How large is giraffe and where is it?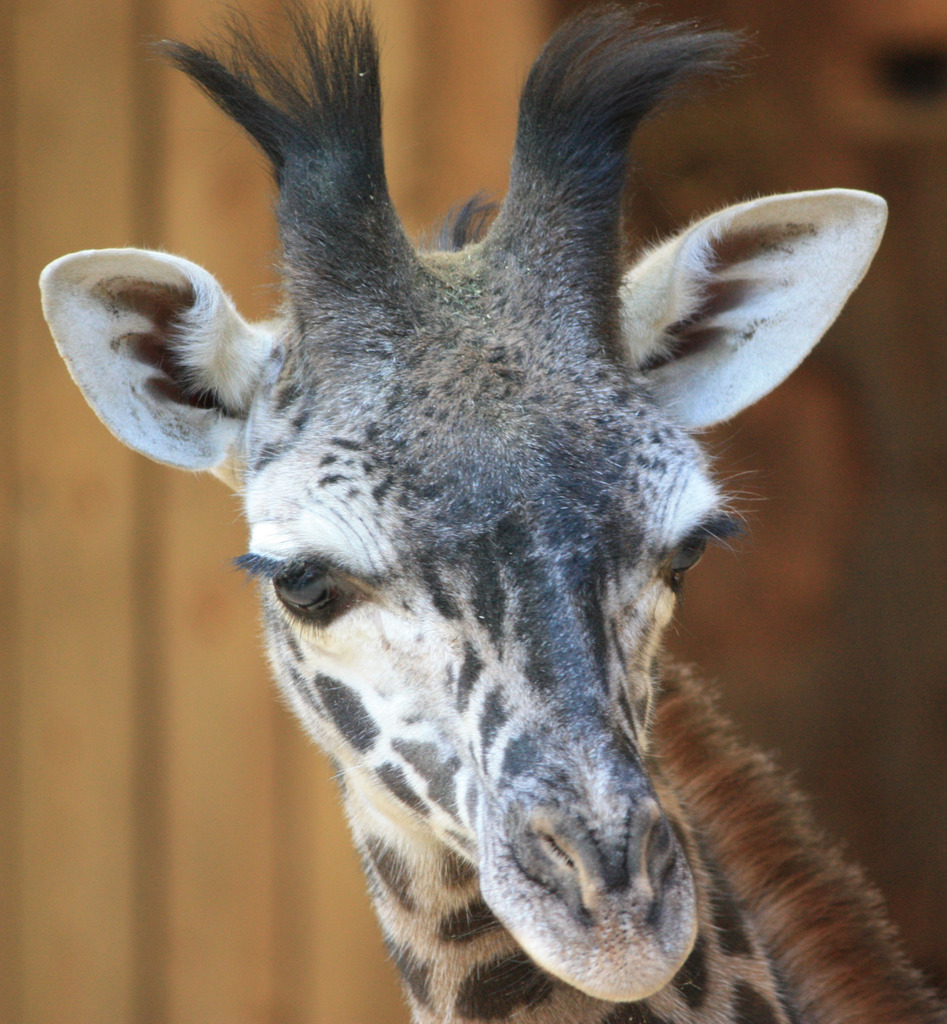
Bounding box: Rect(26, 0, 946, 1023).
